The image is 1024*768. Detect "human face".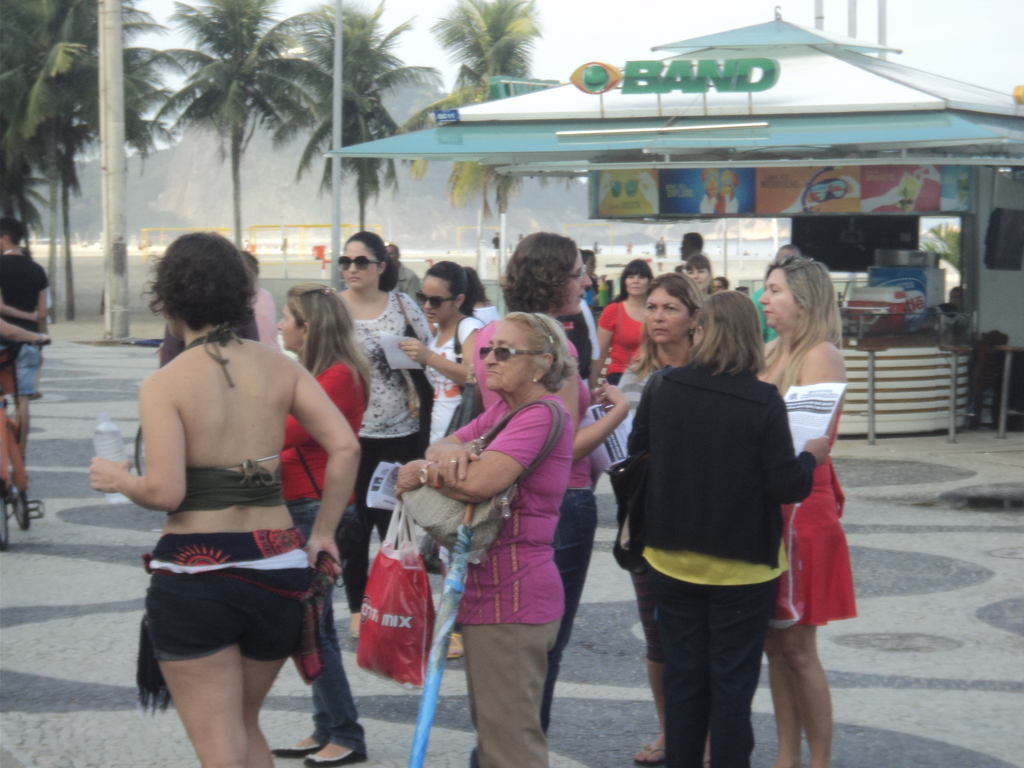
Detection: (x1=338, y1=237, x2=374, y2=282).
